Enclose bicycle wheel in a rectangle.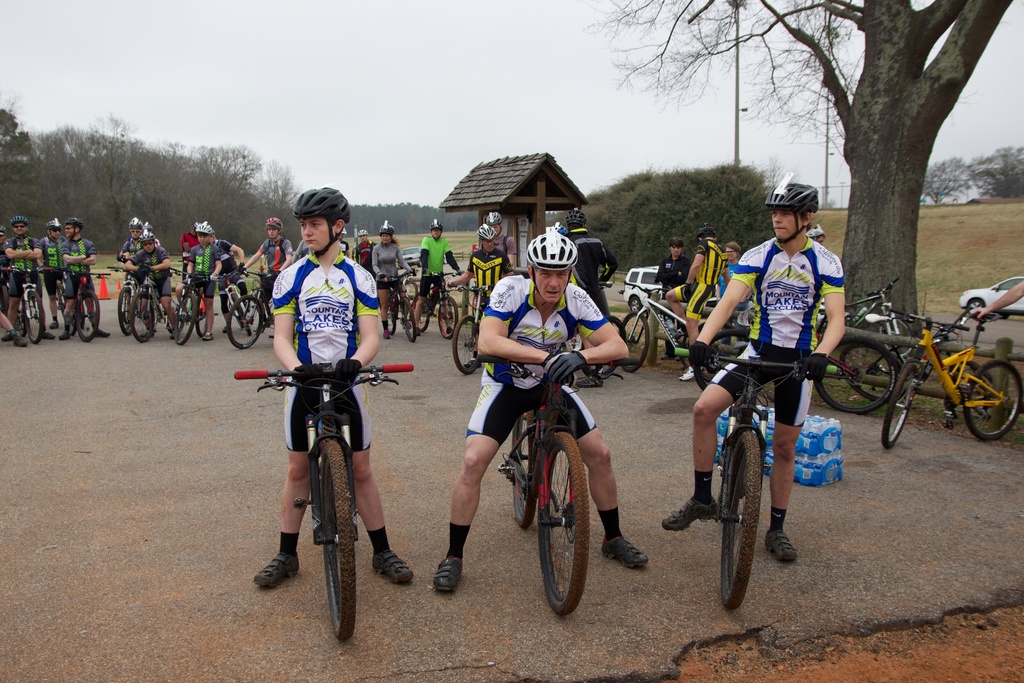
locate(538, 424, 594, 620).
